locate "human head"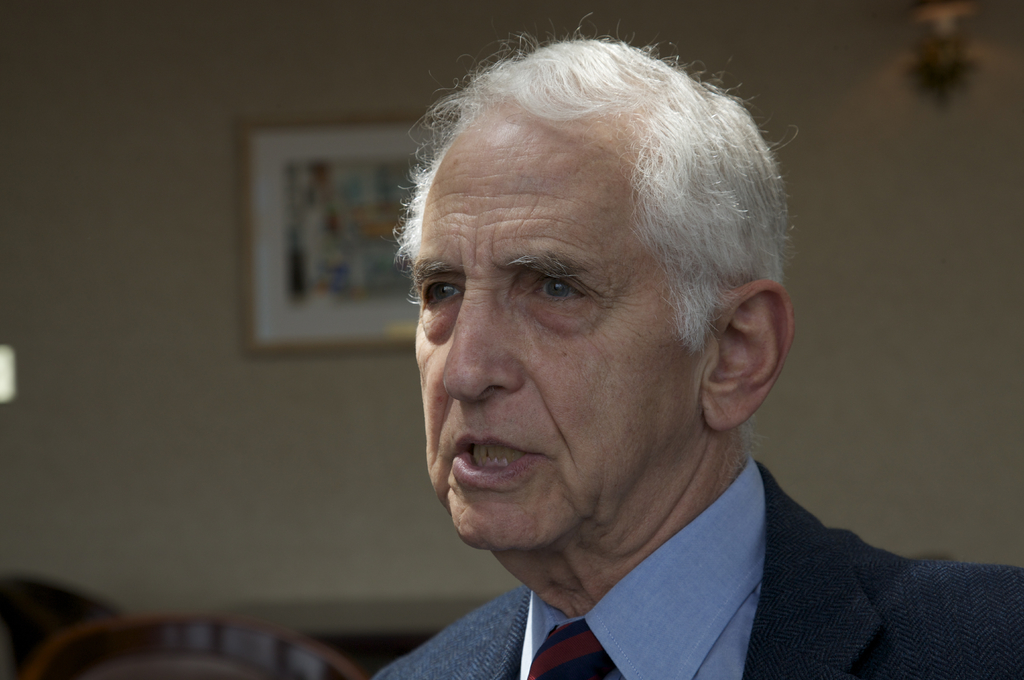
bbox=[388, 6, 793, 550]
